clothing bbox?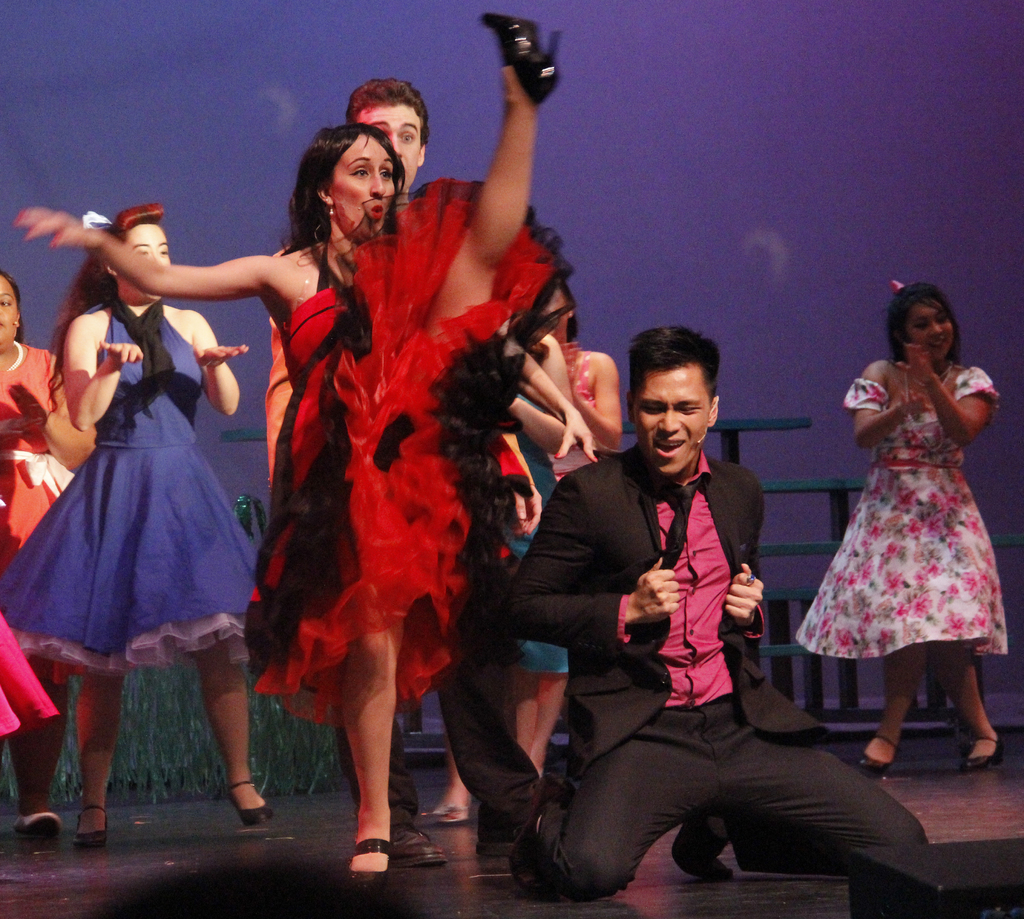
box(0, 301, 262, 680)
